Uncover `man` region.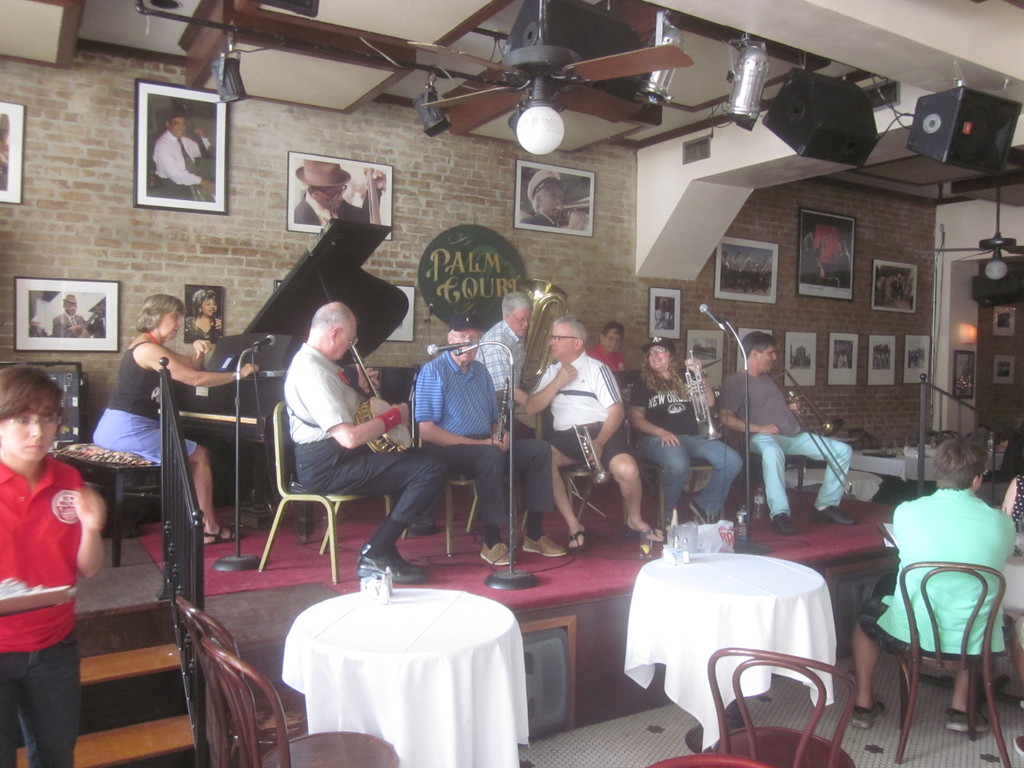
Uncovered: locate(154, 113, 214, 201).
